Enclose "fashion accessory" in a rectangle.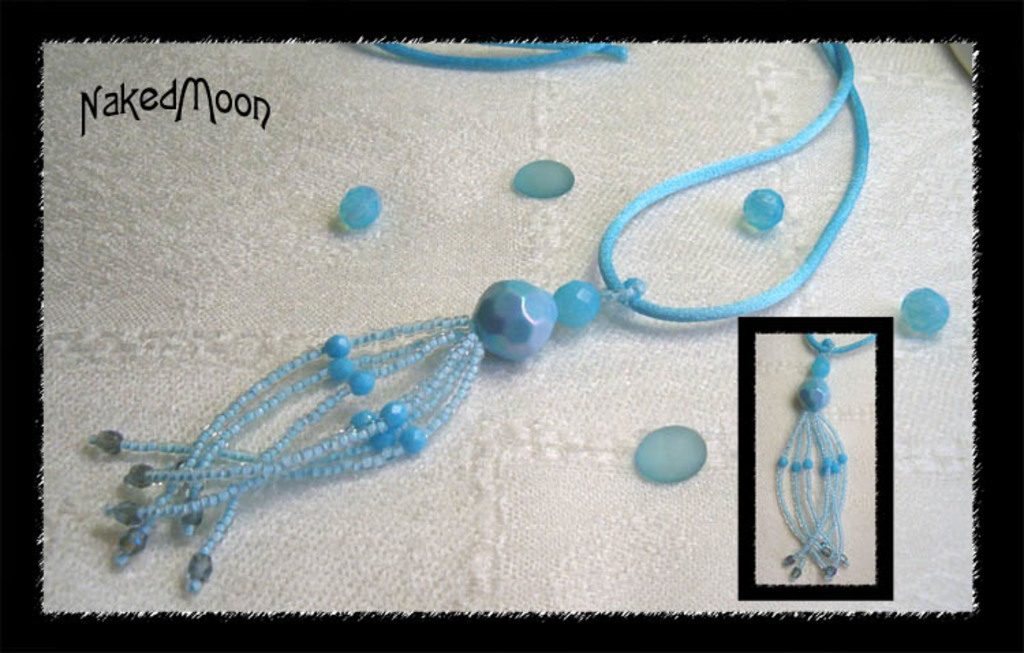
(769,332,874,582).
